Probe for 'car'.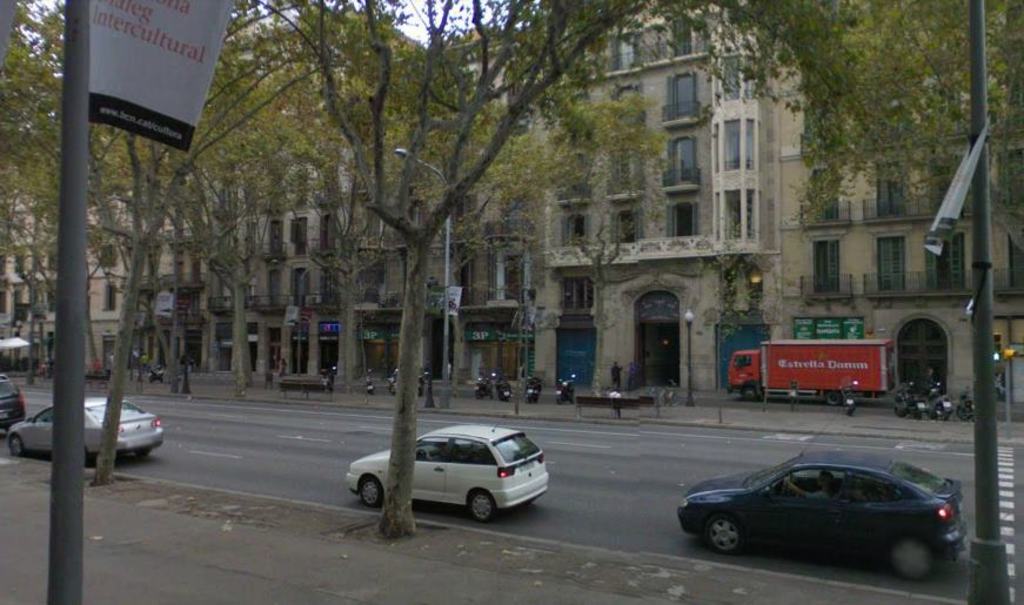
Probe result: crop(9, 397, 163, 463).
